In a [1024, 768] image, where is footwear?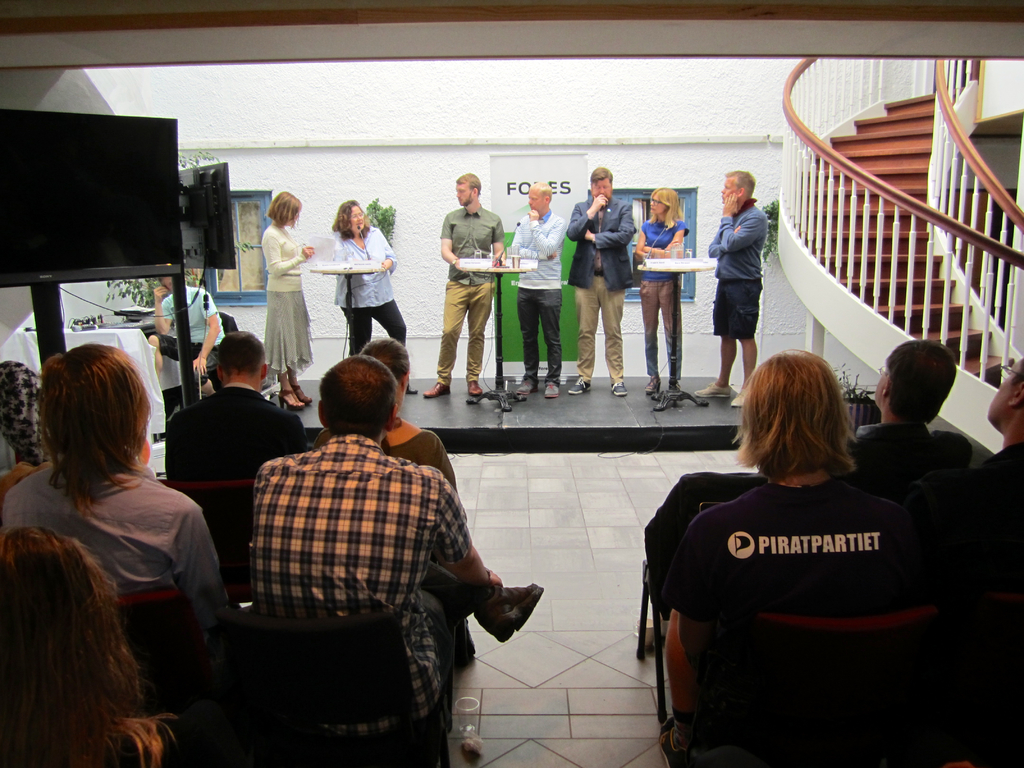
{"x1": 405, "y1": 384, "x2": 419, "y2": 400}.
